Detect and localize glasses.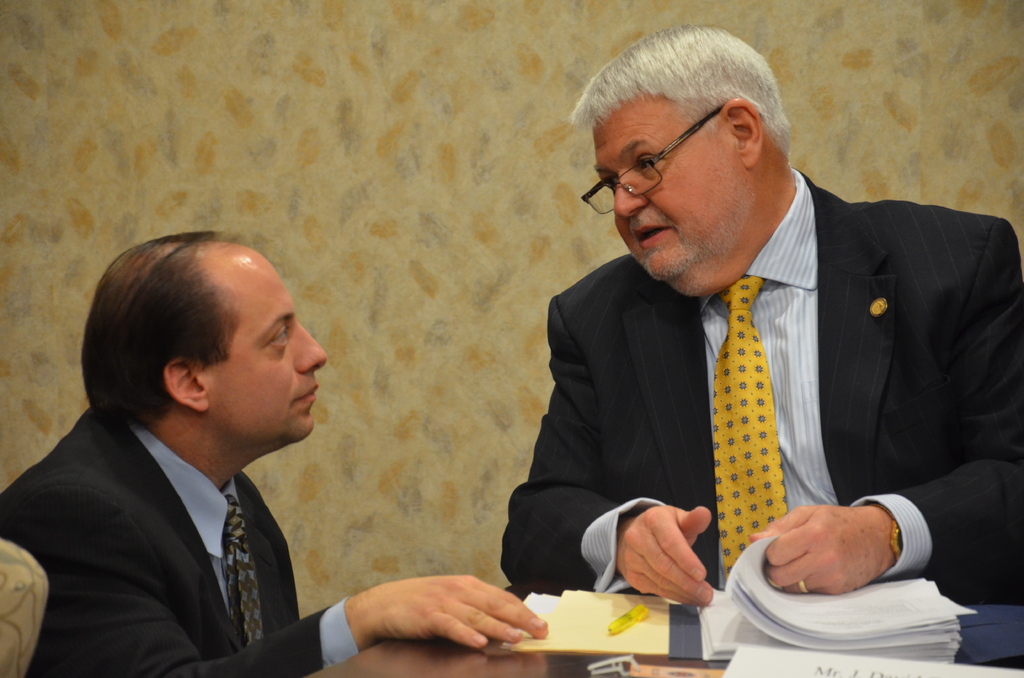
Localized at (left=578, top=118, right=771, bottom=195).
